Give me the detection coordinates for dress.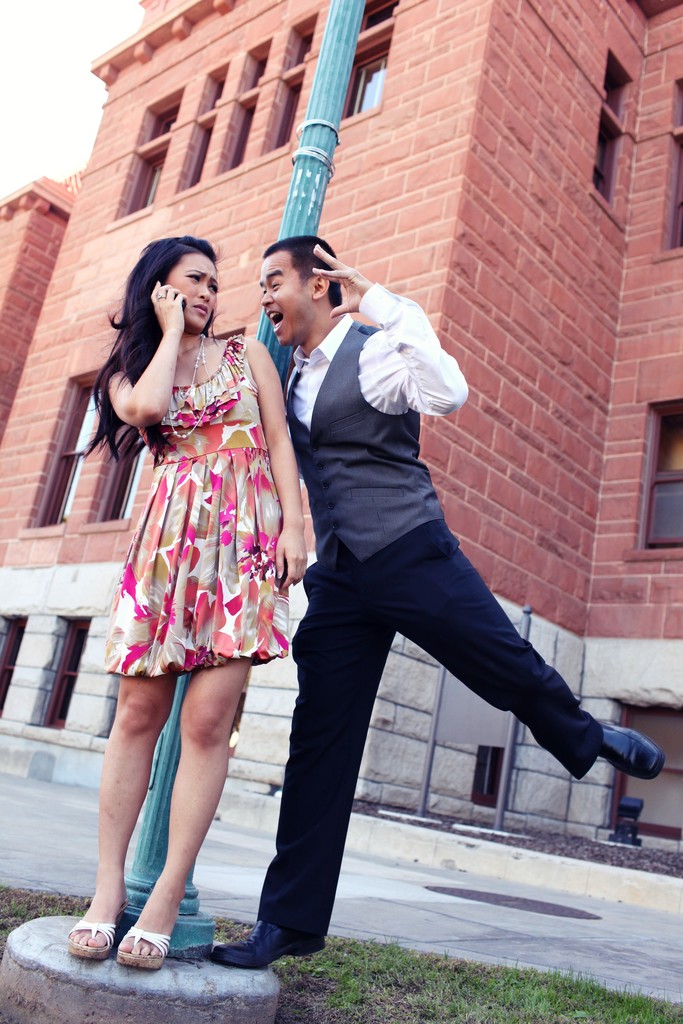
[101,328,288,660].
